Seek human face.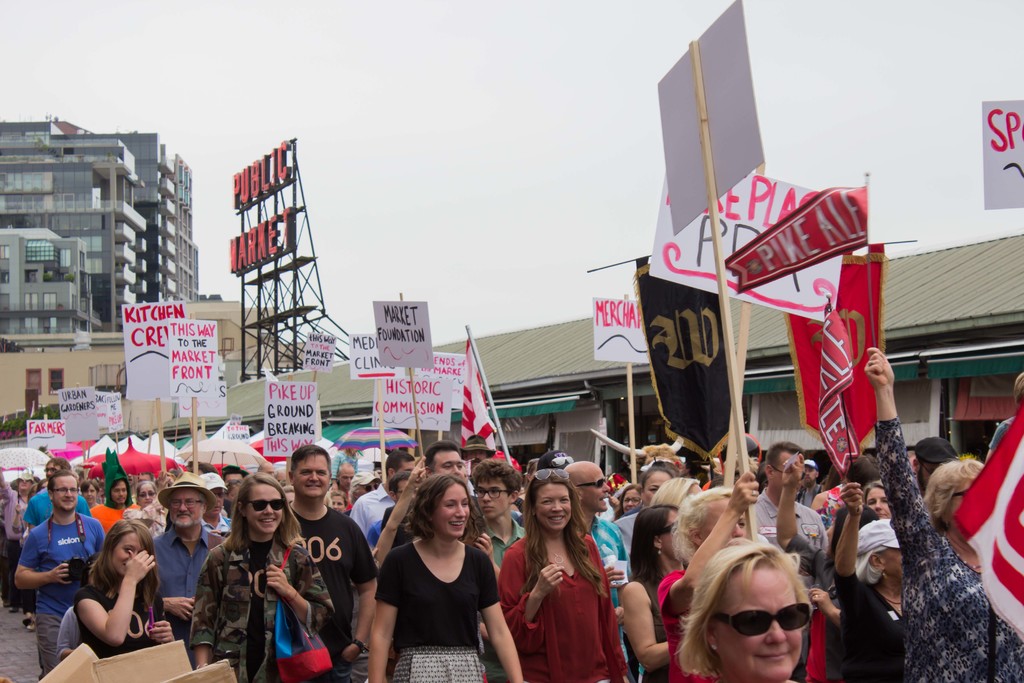
579 472 617 507.
